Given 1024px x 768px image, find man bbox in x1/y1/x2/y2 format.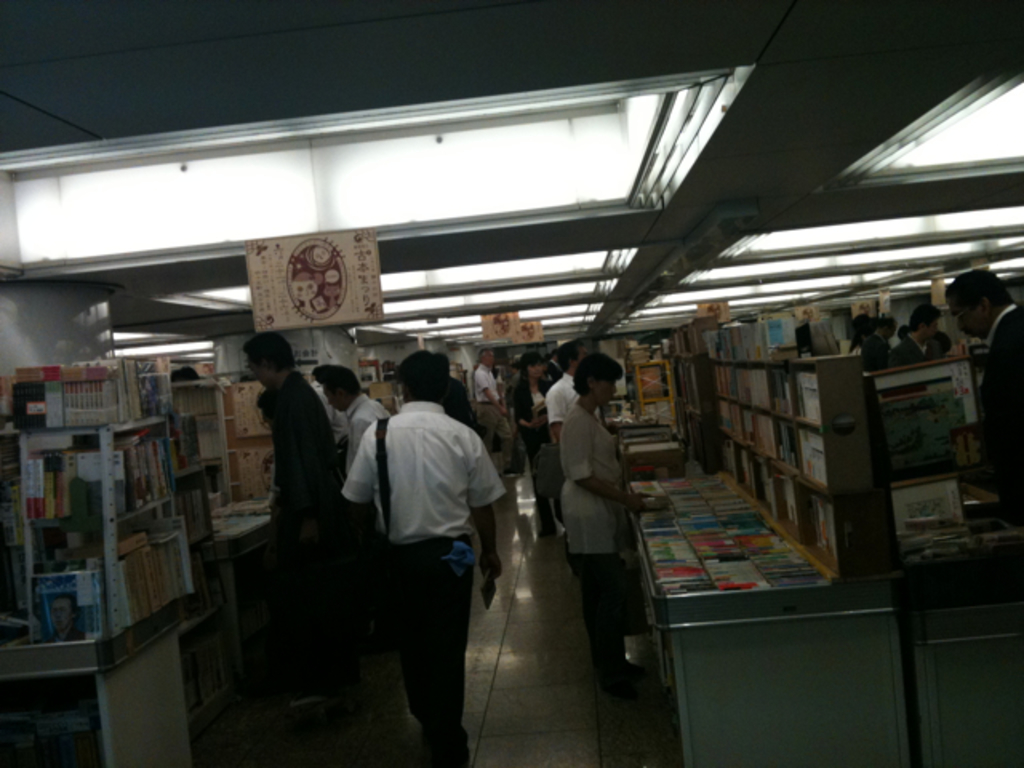
262/328/344/566.
